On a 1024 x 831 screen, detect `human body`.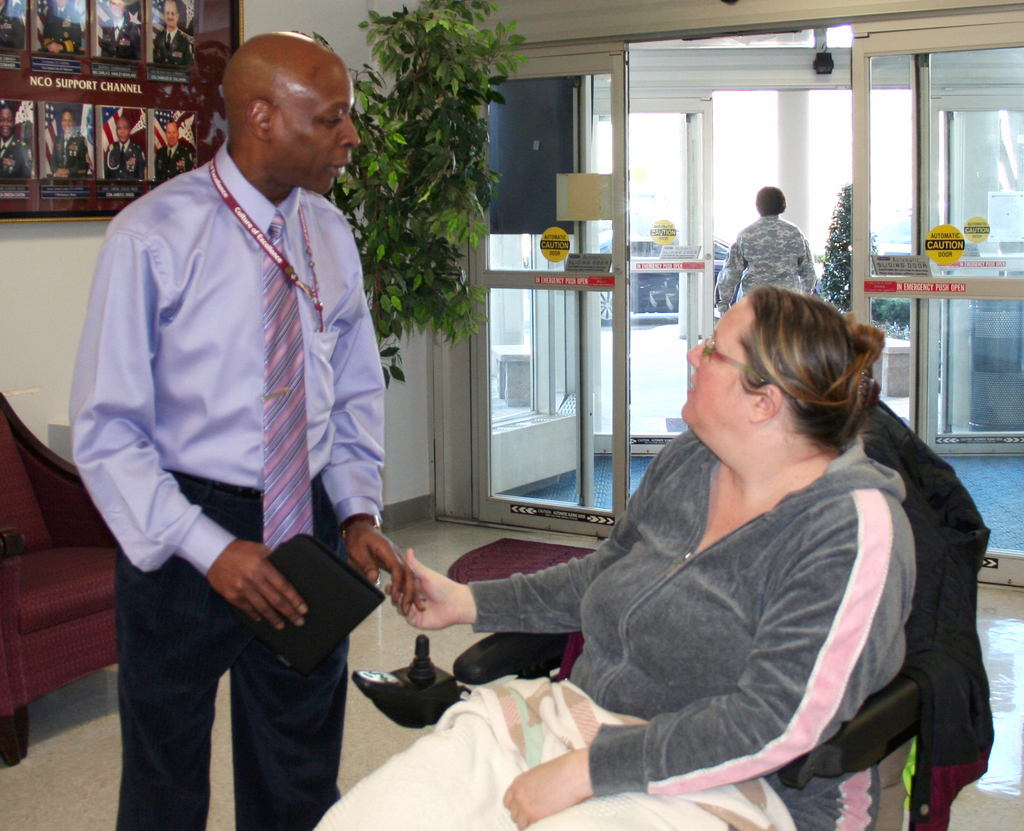
pyautogui.locateOnScreen(51, 115, 93, 174).
